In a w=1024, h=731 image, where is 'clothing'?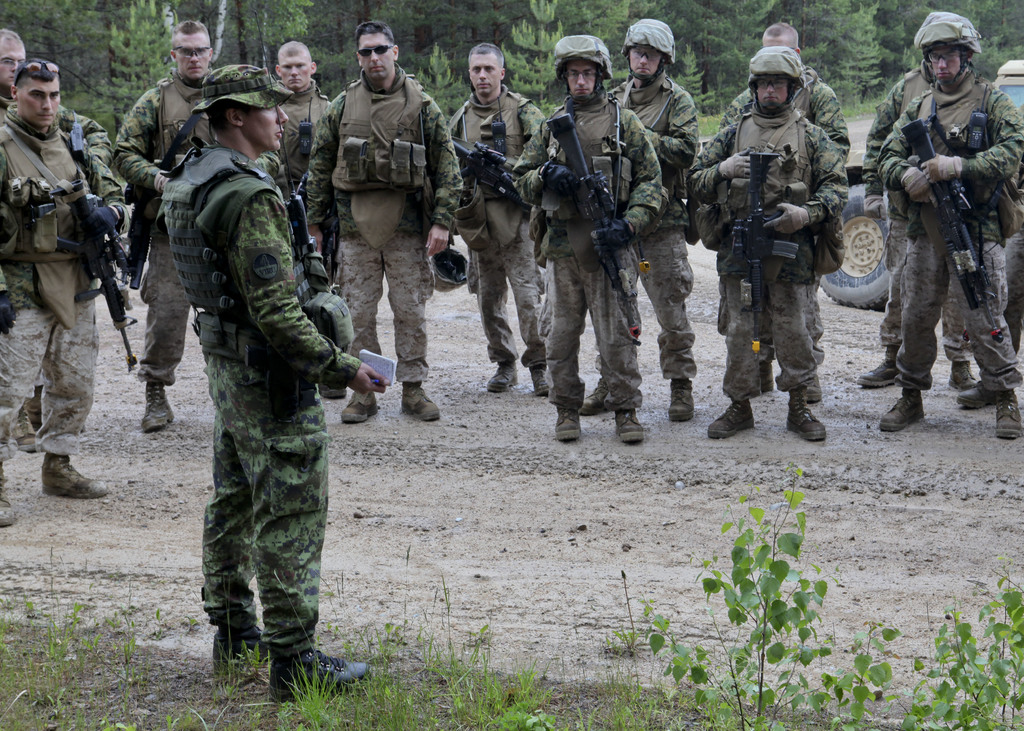
region(510, 88, 664, 412).
